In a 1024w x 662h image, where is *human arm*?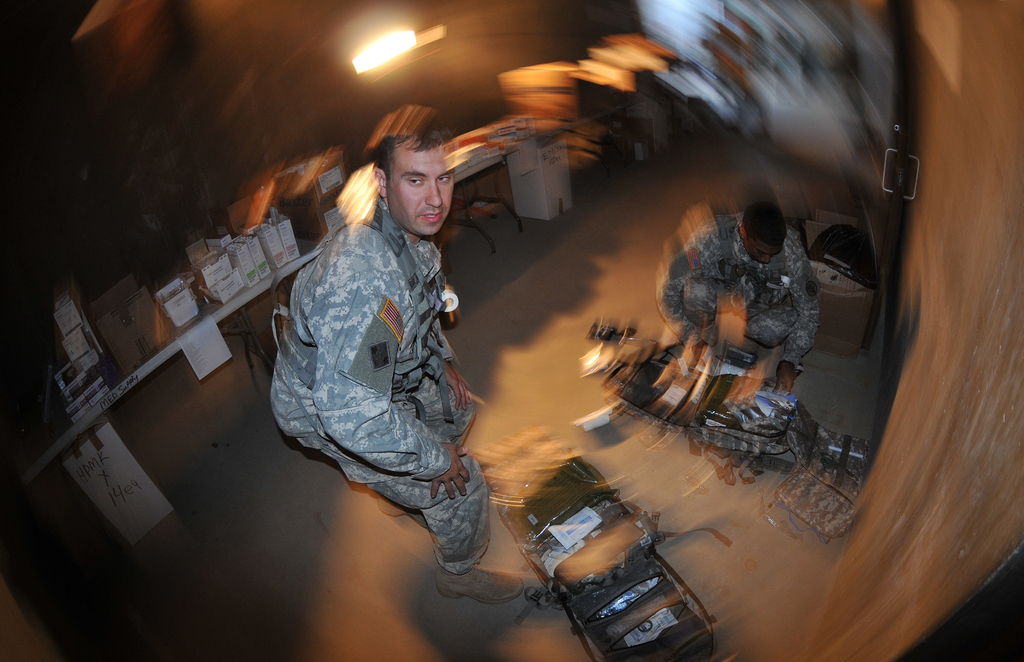
{"x1": 444, "y1": 354, "x2": 476, "y2": 415}.
